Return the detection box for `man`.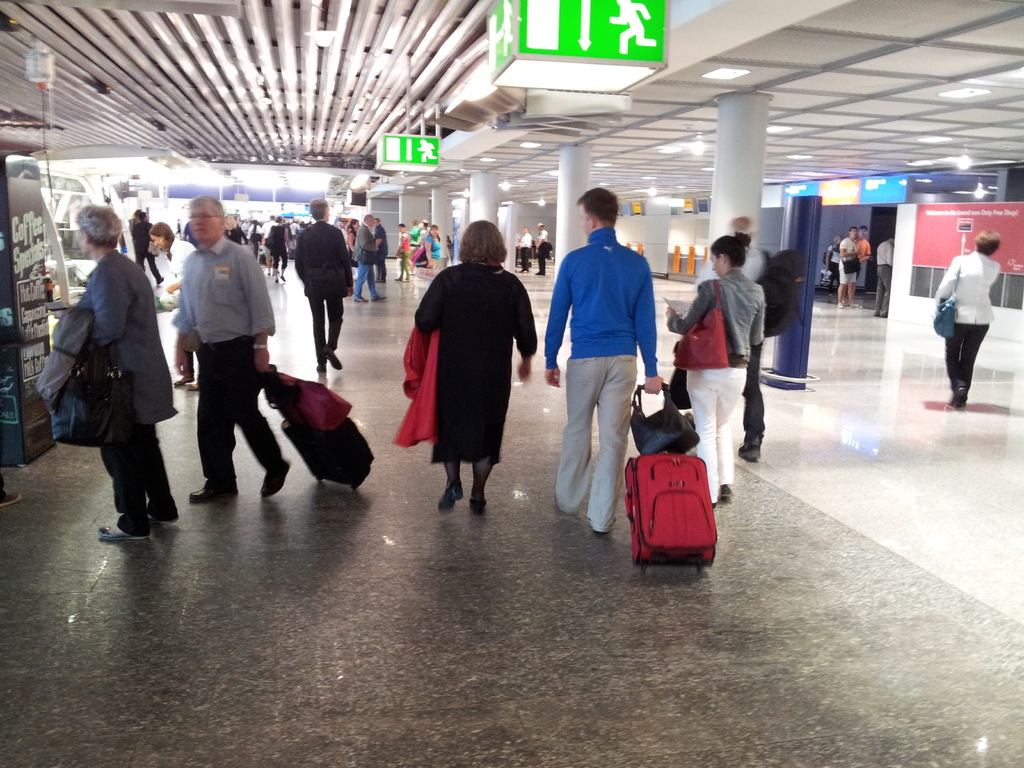
553, 190, 664, 539.
